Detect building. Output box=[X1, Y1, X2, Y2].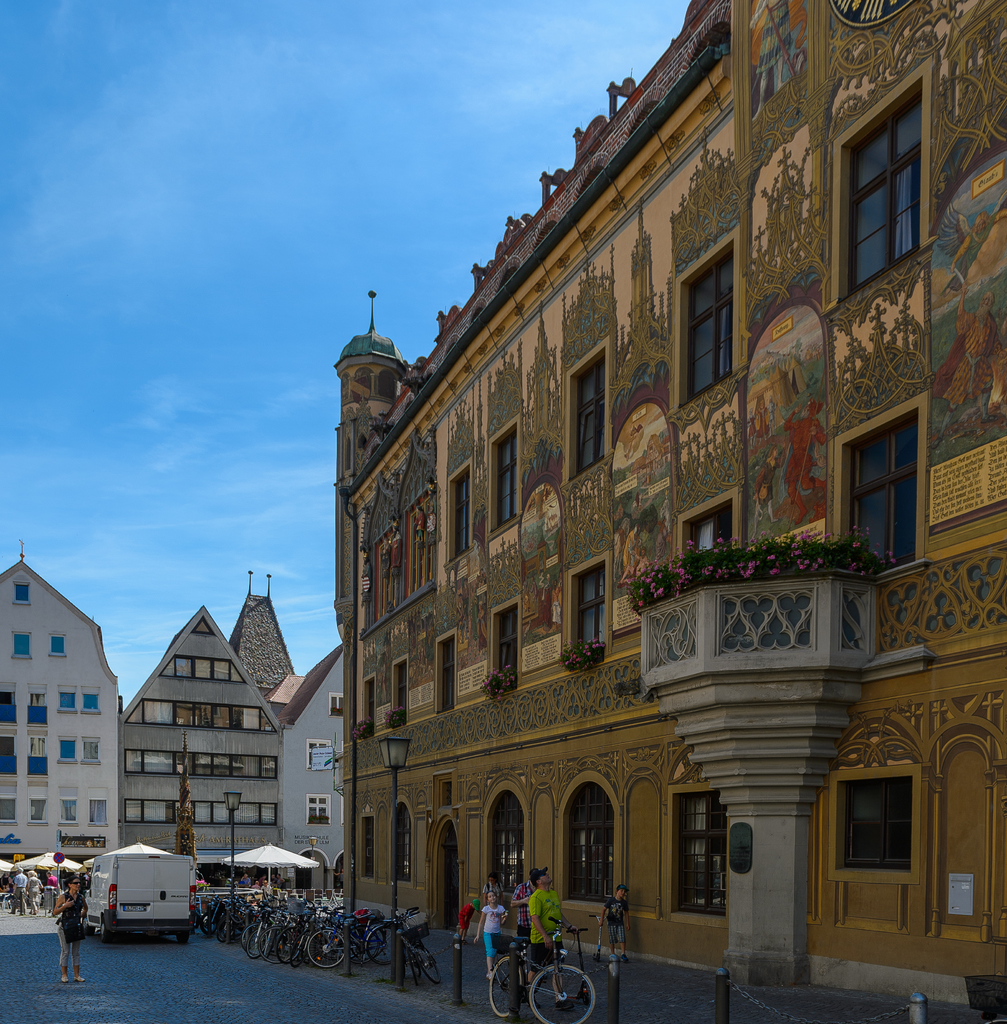
box=[281, 637, 368, 879].
